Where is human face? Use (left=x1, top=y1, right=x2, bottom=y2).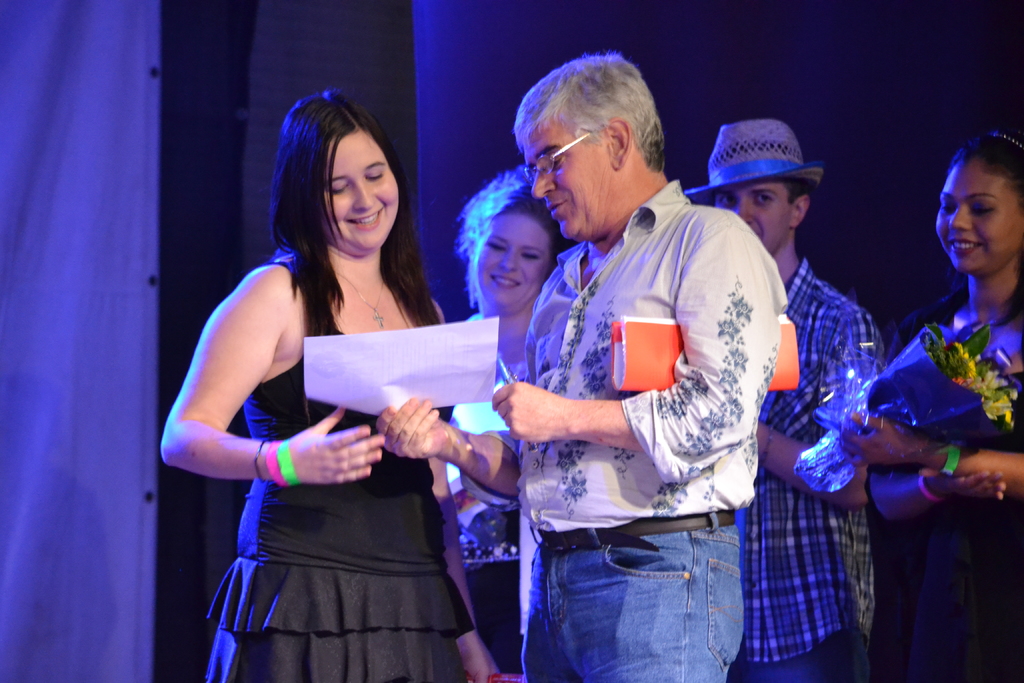
(left=940, top=164, right=1014, bottom=268).
